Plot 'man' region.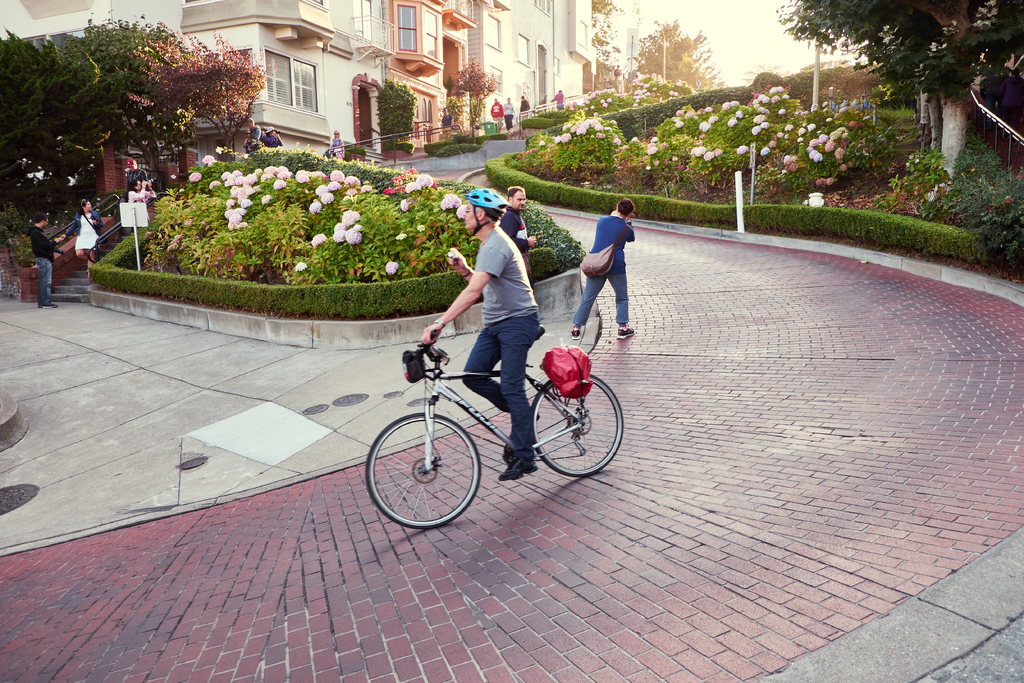
Plotted at <bbox>32, 211, 65, 309</bbox>.
